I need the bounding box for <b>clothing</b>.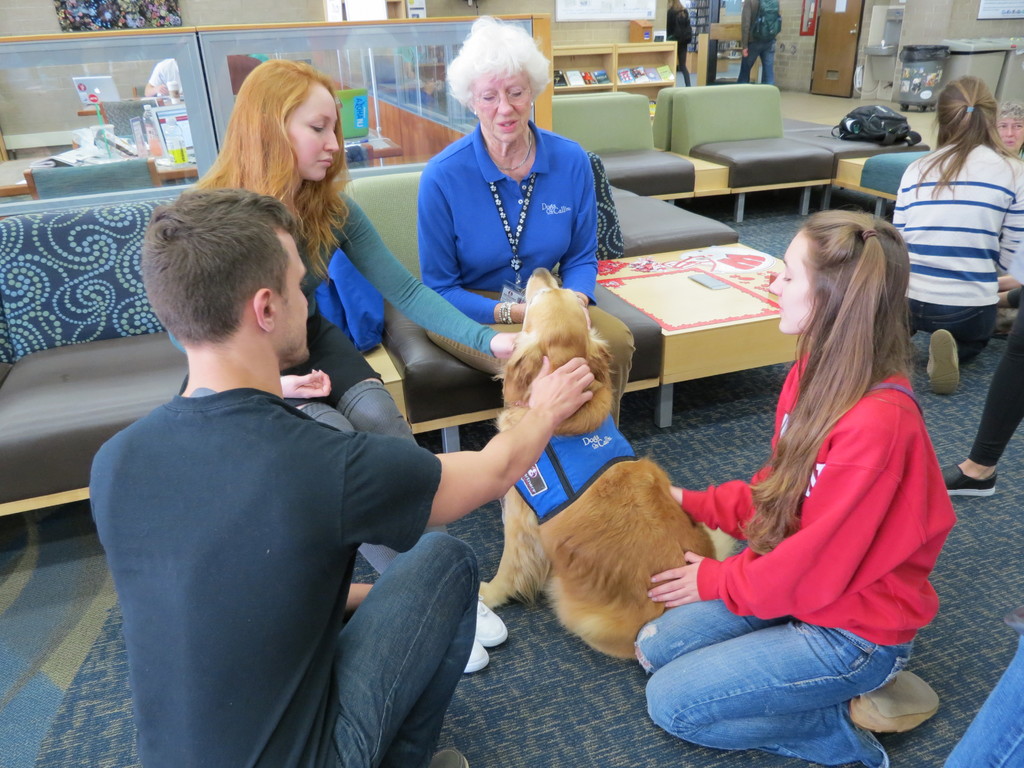
Here it is: 886, 140, 1023, 367.
